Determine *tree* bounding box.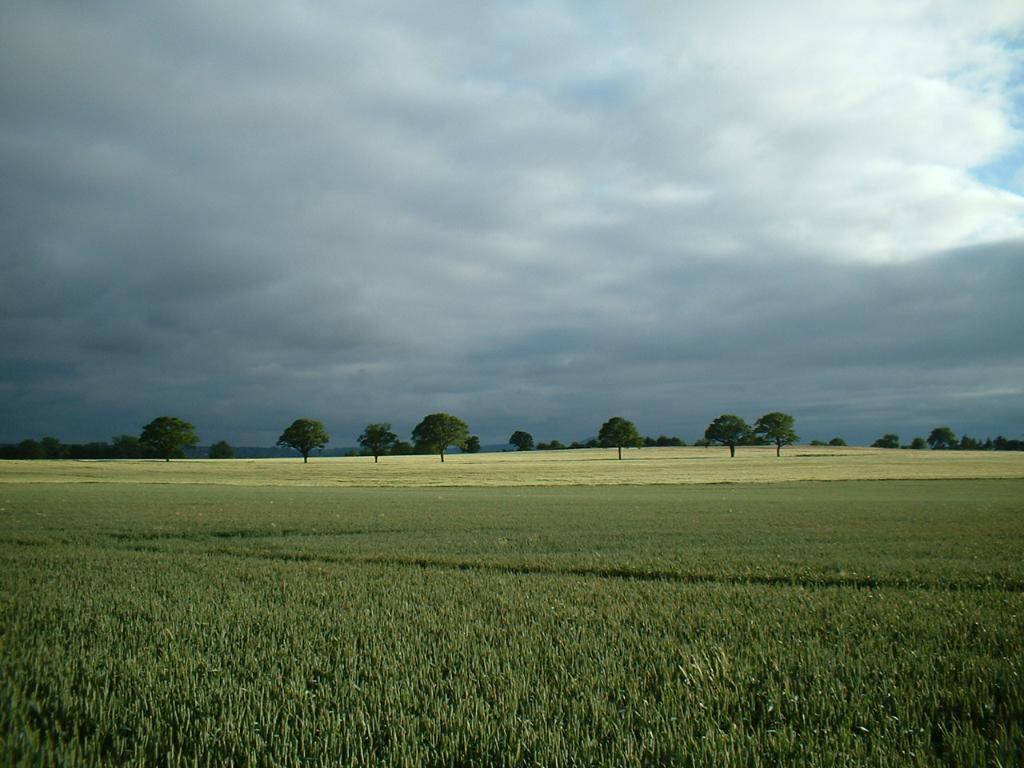
Determined: x1=705 y1=411 x2=755 y2=453.
